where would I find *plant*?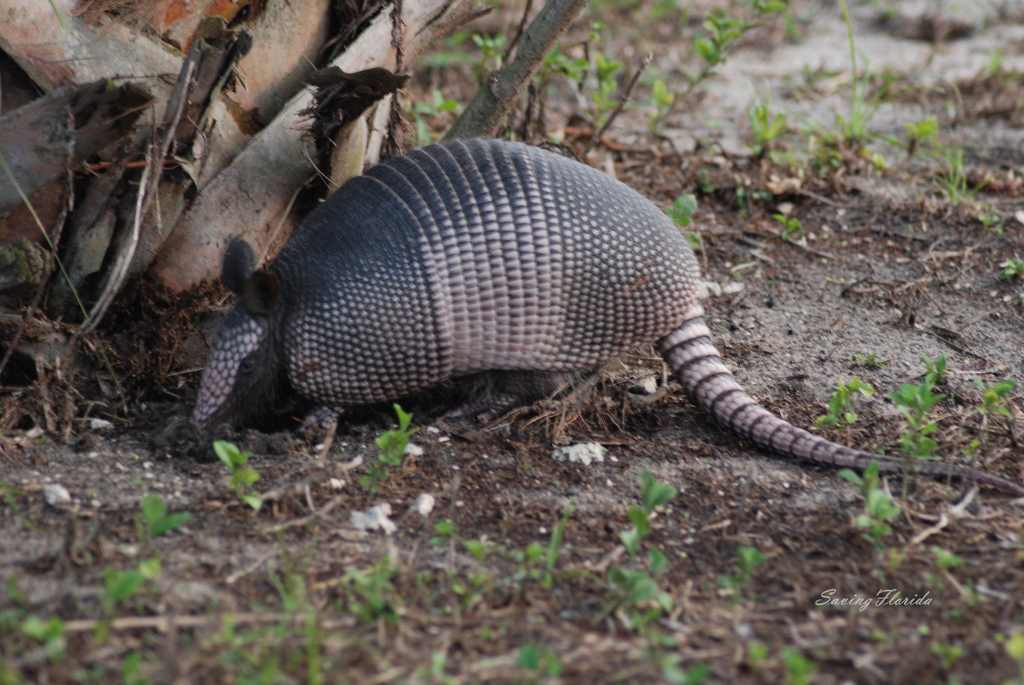
At (10, 659, 36, 683).
